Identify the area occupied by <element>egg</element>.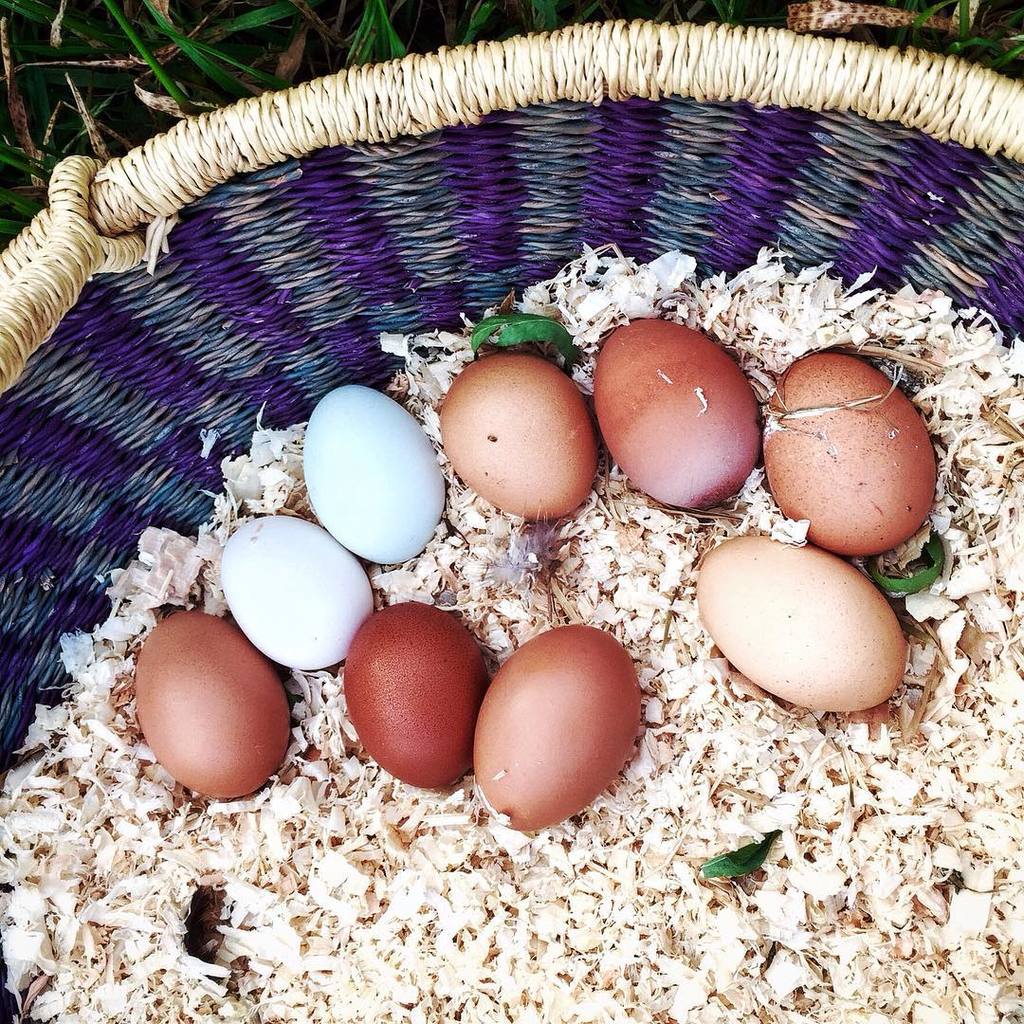
Area: <region>472, 625, 646, 823</region>.
